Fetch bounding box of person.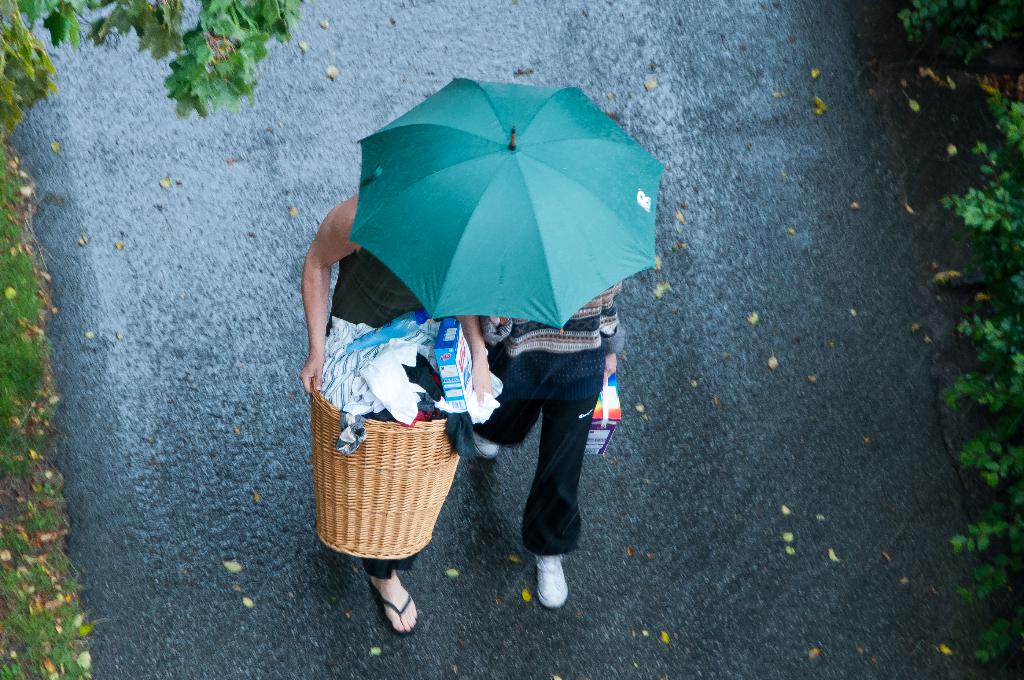
Bbox: (303, 69, 664, 613).
